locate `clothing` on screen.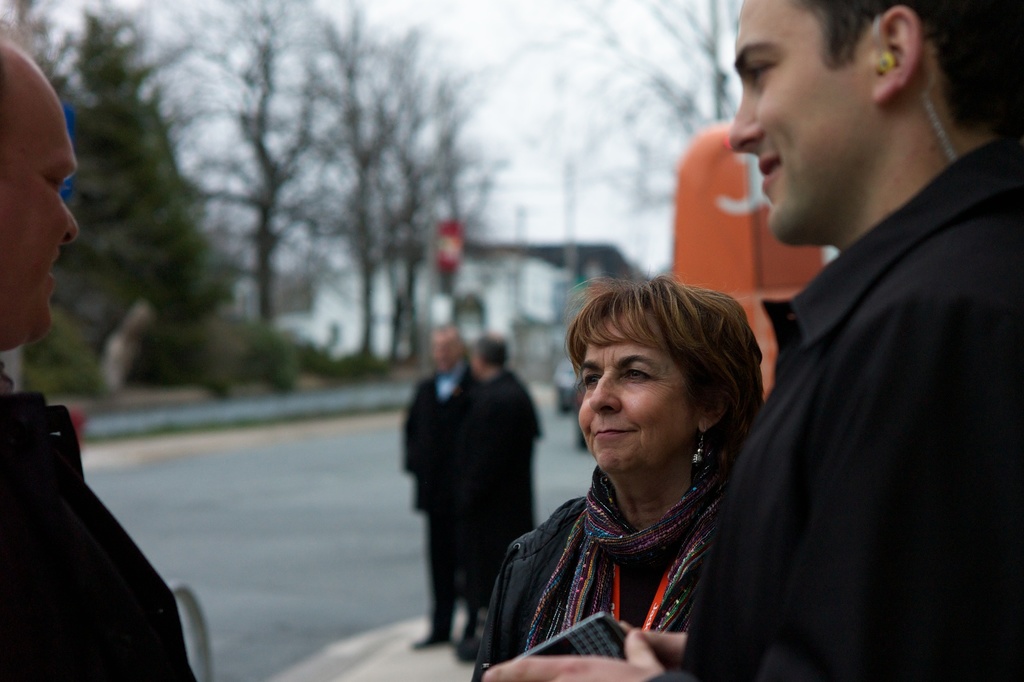
On screen at <region>454, 362, 548, 636</region>.
